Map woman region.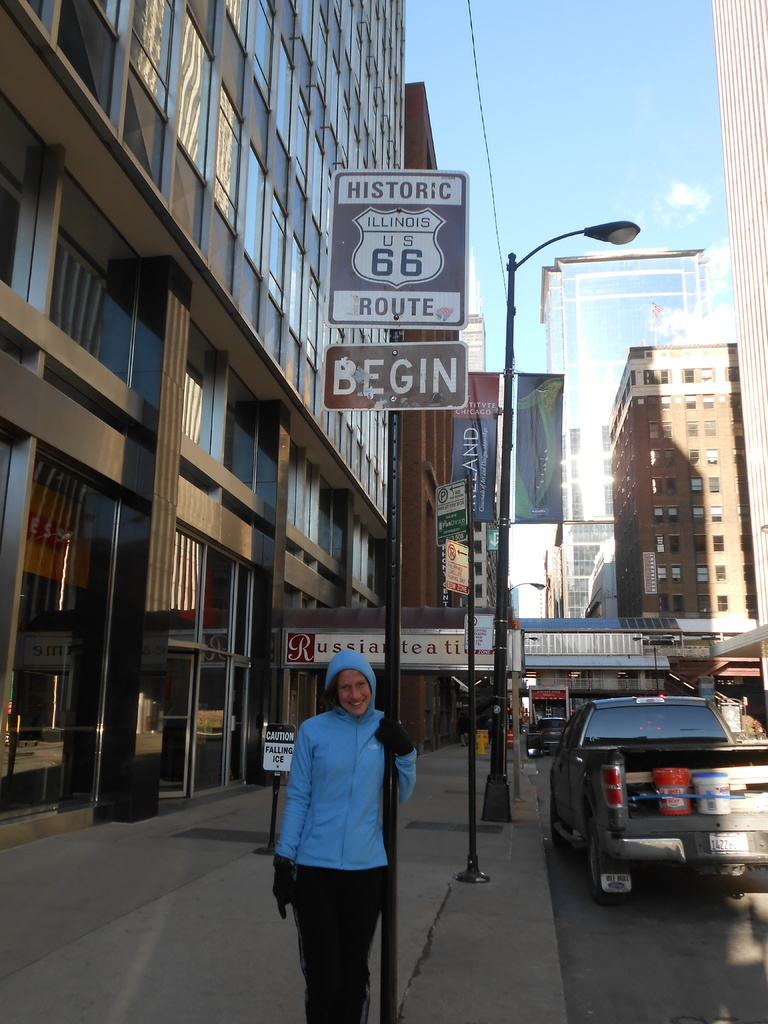
Mapped to (x1=273, y1=636, x2=430, y2=1023).
